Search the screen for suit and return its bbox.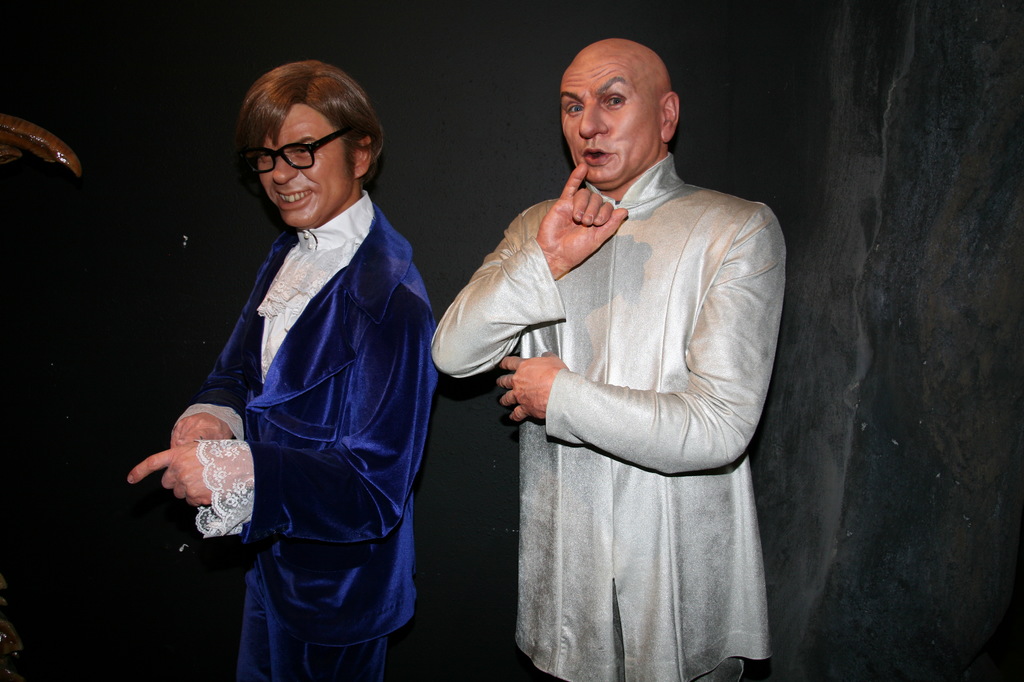
Found: (left=438, top=101, right=799, bottom=642).
